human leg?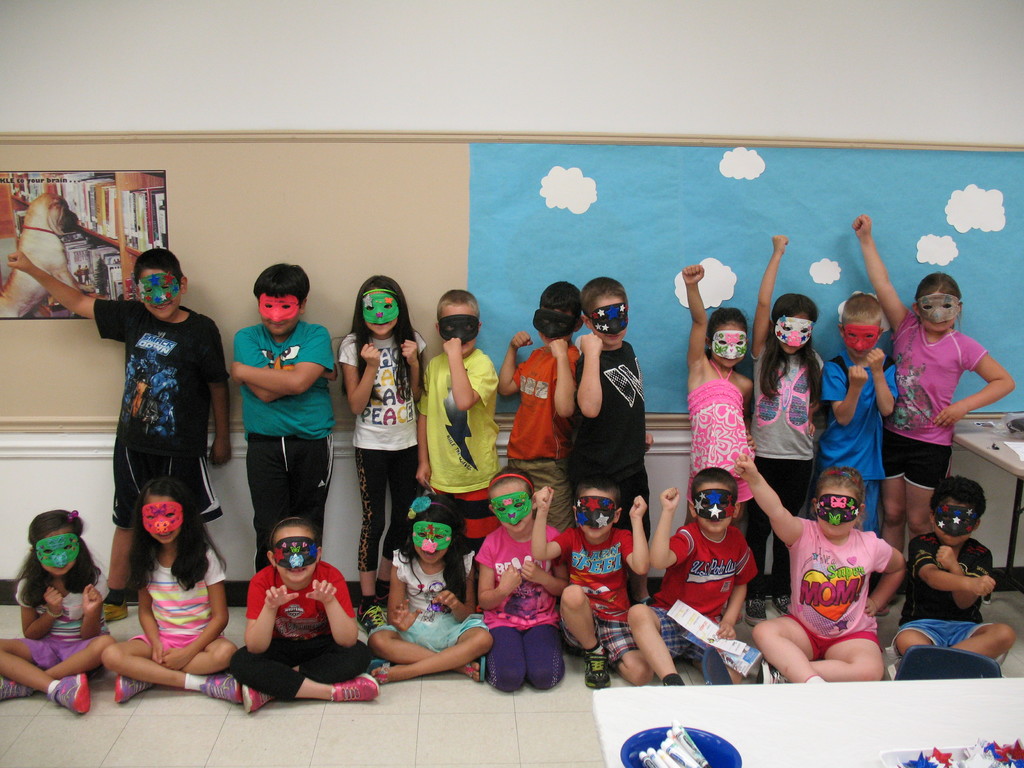
[x1=355, y1=447, x2=387, y2=611]
